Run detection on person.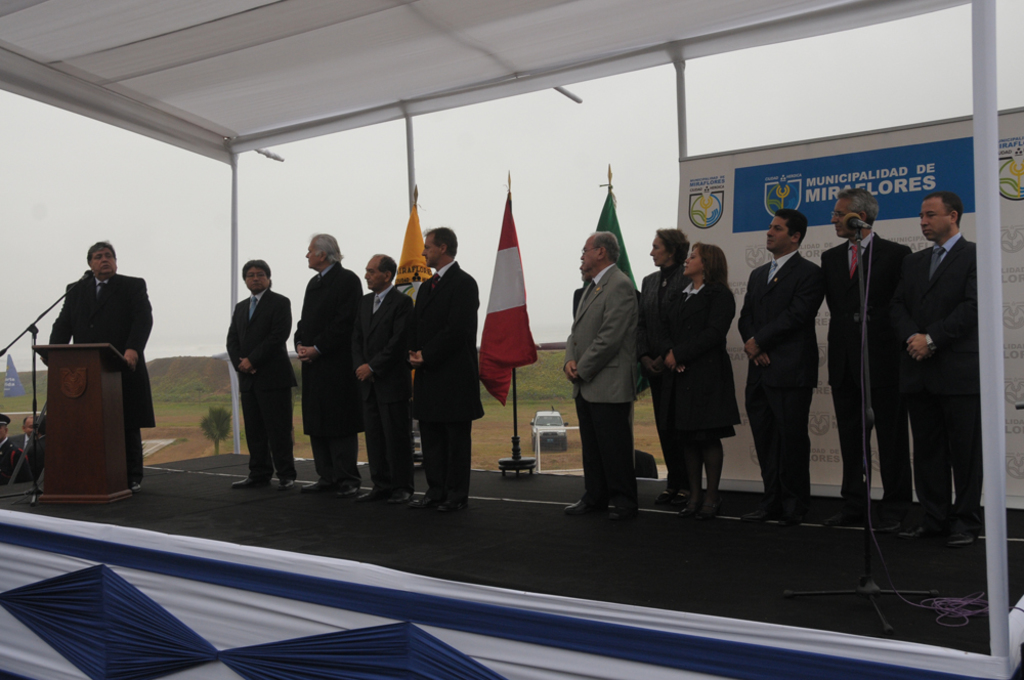
Result: <bbox>46, 242, 158, 492</bbox>.
